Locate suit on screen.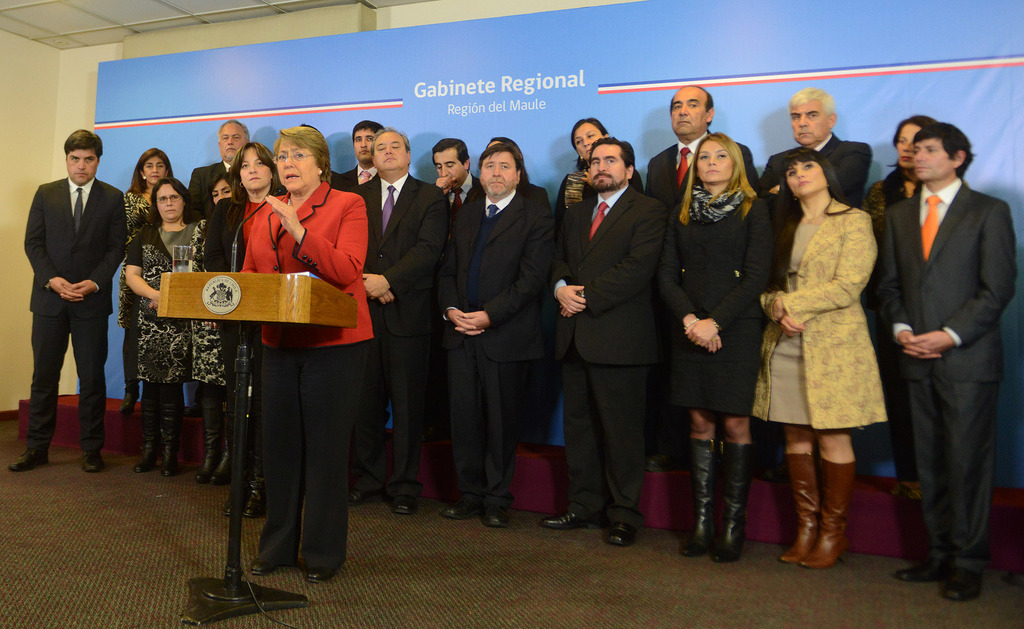
On screen at rect(185, 159, 241, 206).
